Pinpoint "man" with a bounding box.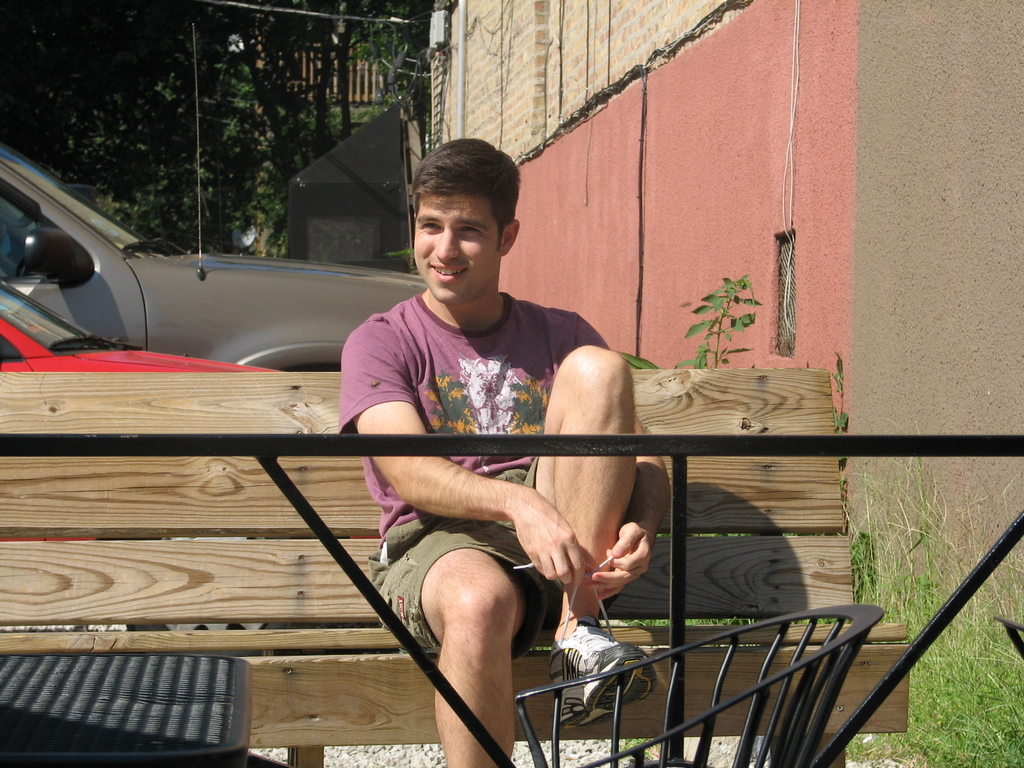
x1=338 y1=136 x2=672 y2=767.
